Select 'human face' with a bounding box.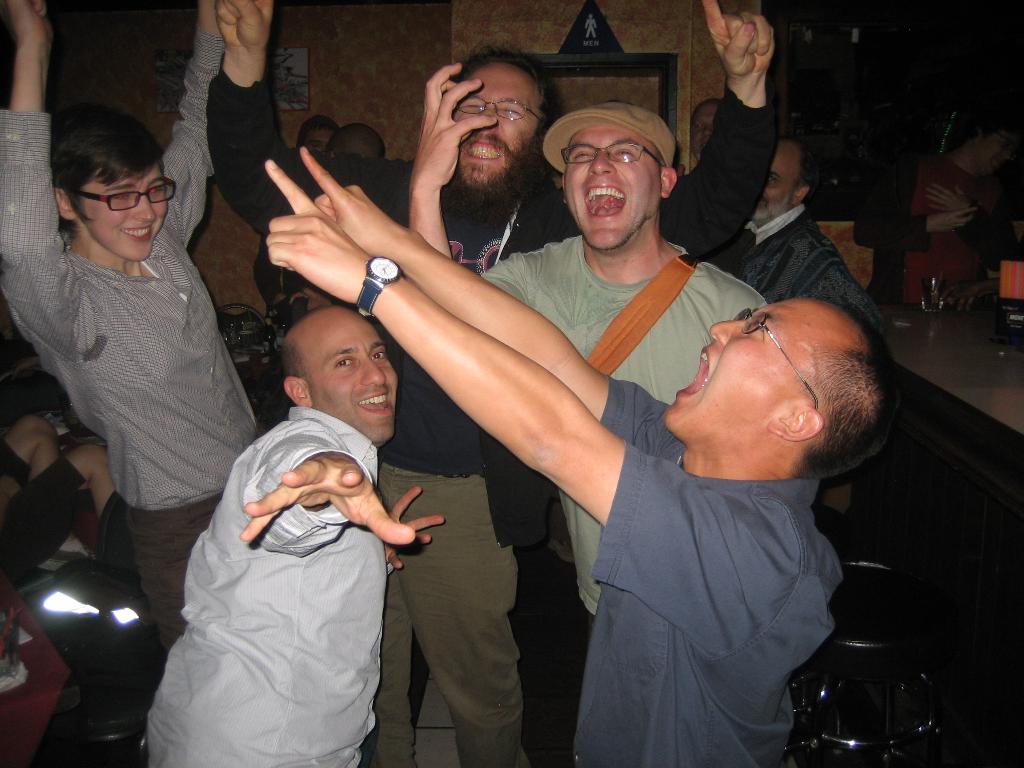
detection(564, 120, 655, 240).
